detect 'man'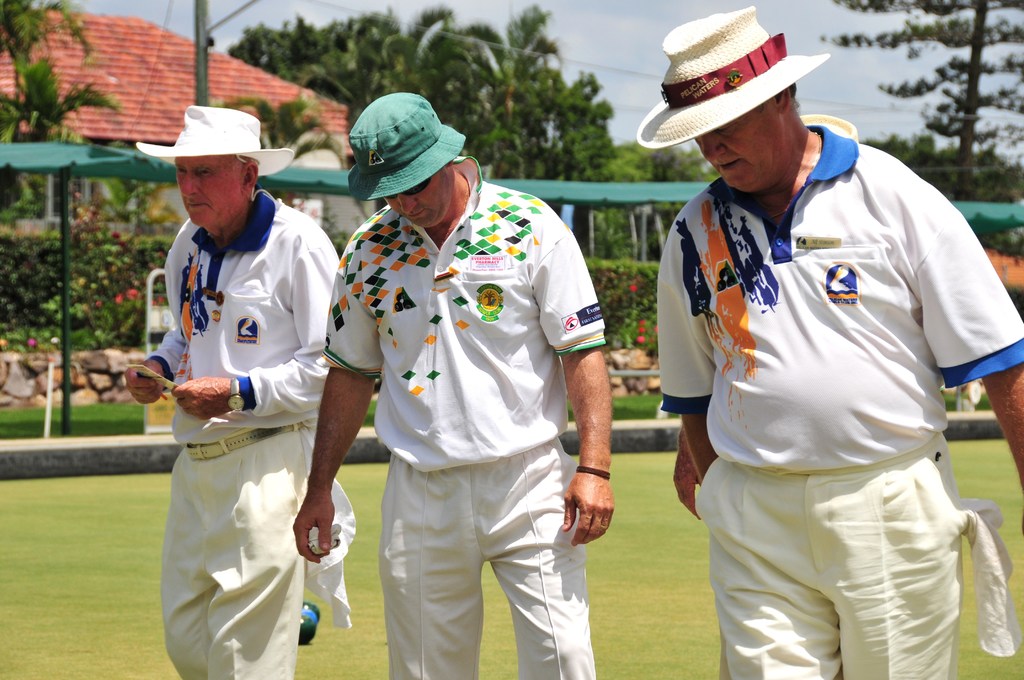
[left=655, top=3, right=1023, bottom=679]
